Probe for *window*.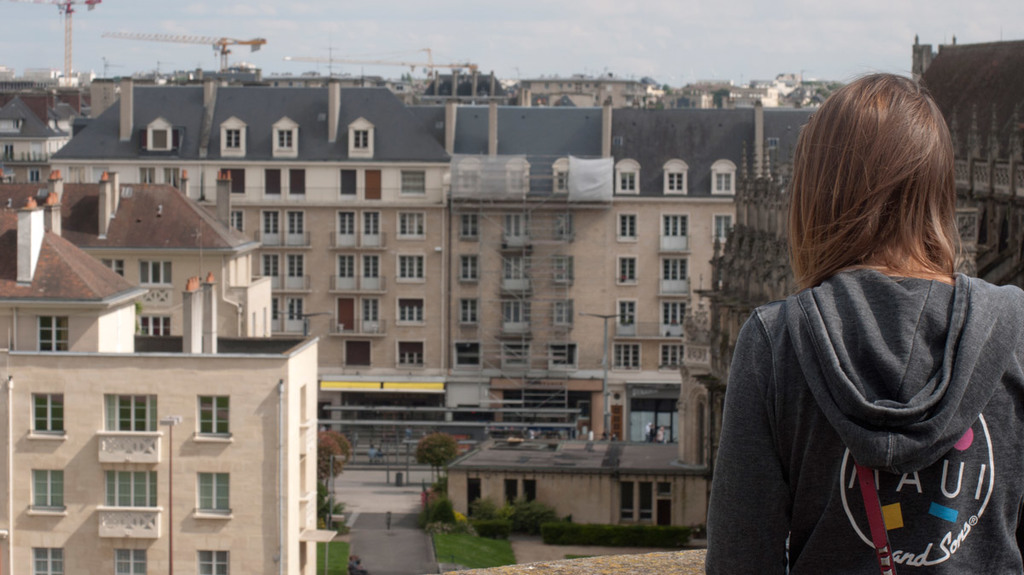
Probe result: bbox=(616, 254, 638, 287).
